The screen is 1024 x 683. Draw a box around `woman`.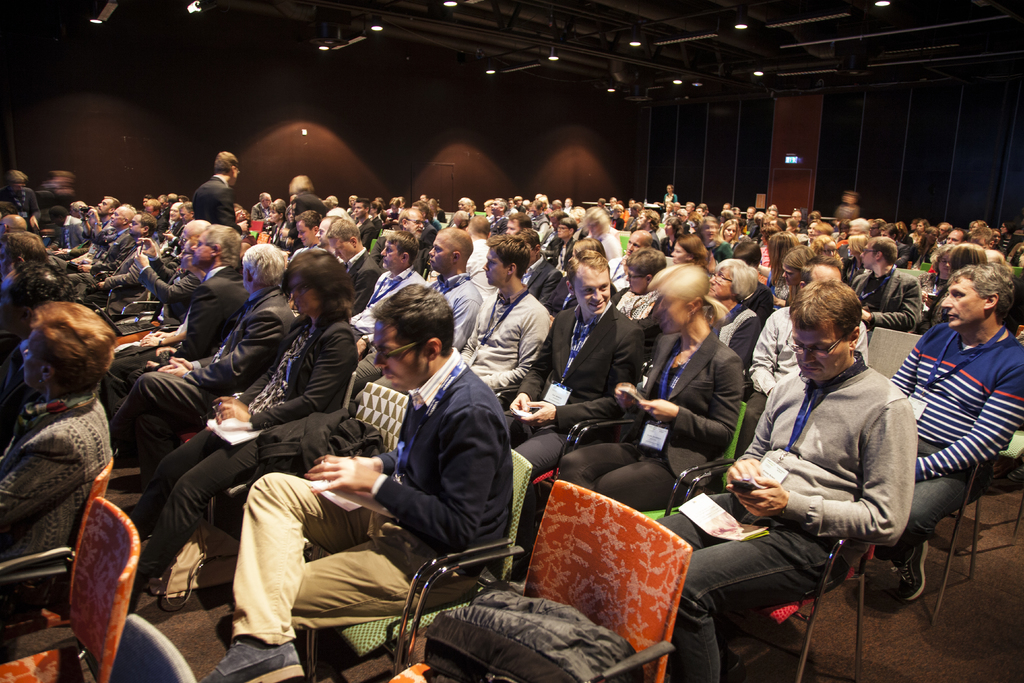
bbox(0, 300, 114, 614).
